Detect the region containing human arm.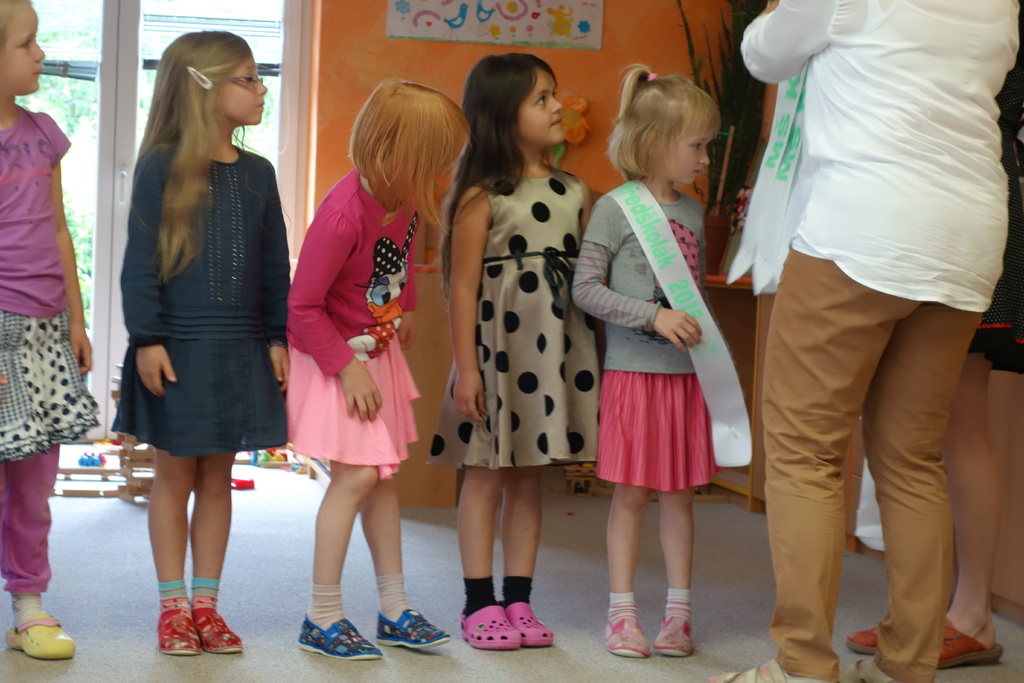
BBox(731, 0, 842, 96).
